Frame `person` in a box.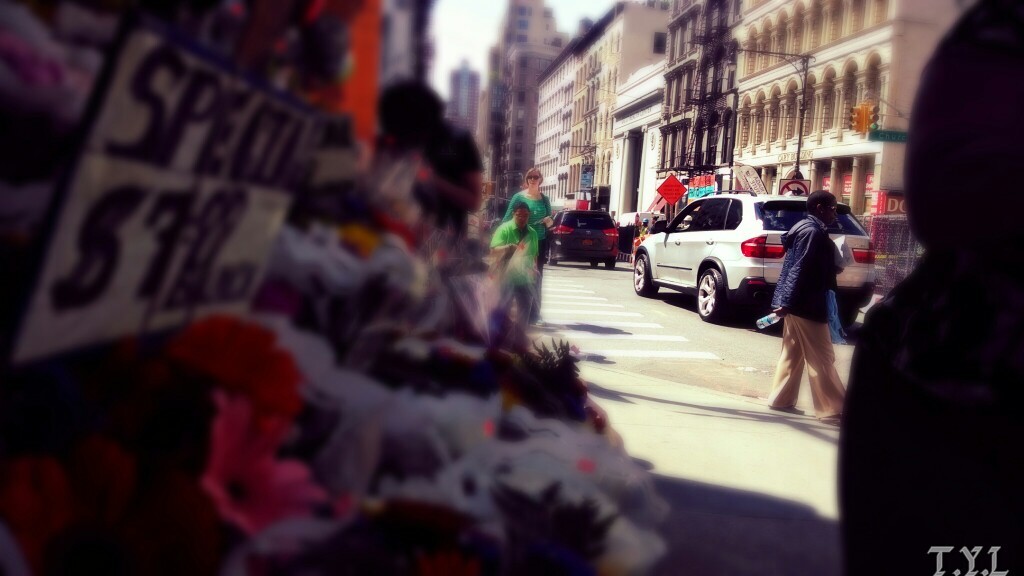
{"x1": 637, "y1": 218, "x2": 653, "y2": 237}.
